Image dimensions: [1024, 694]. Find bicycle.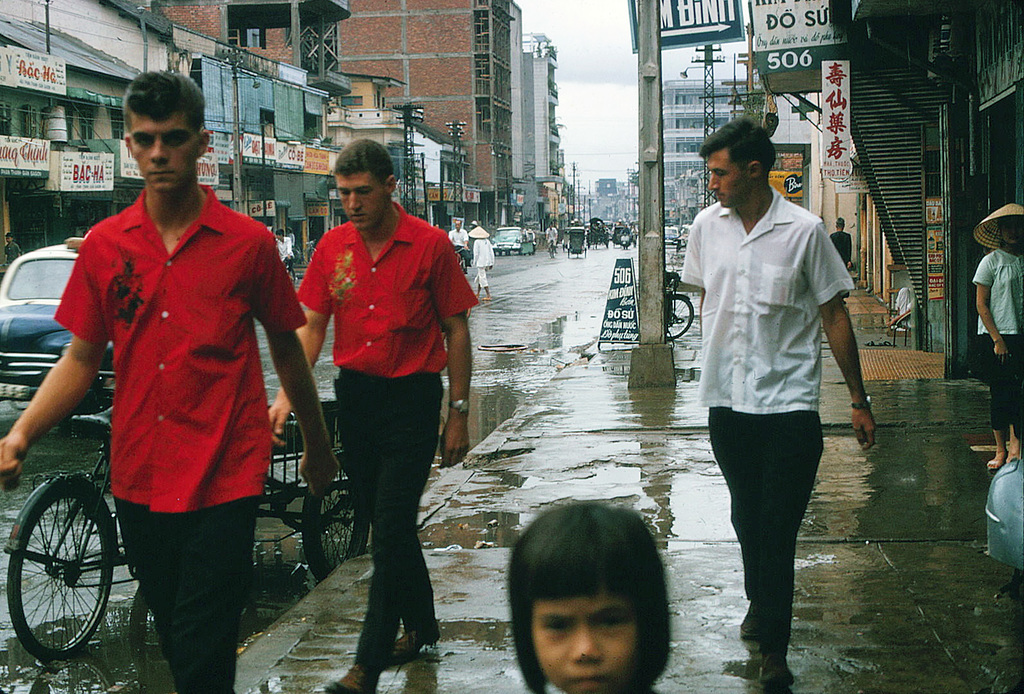
BBox(547, 235, 557, 257).
